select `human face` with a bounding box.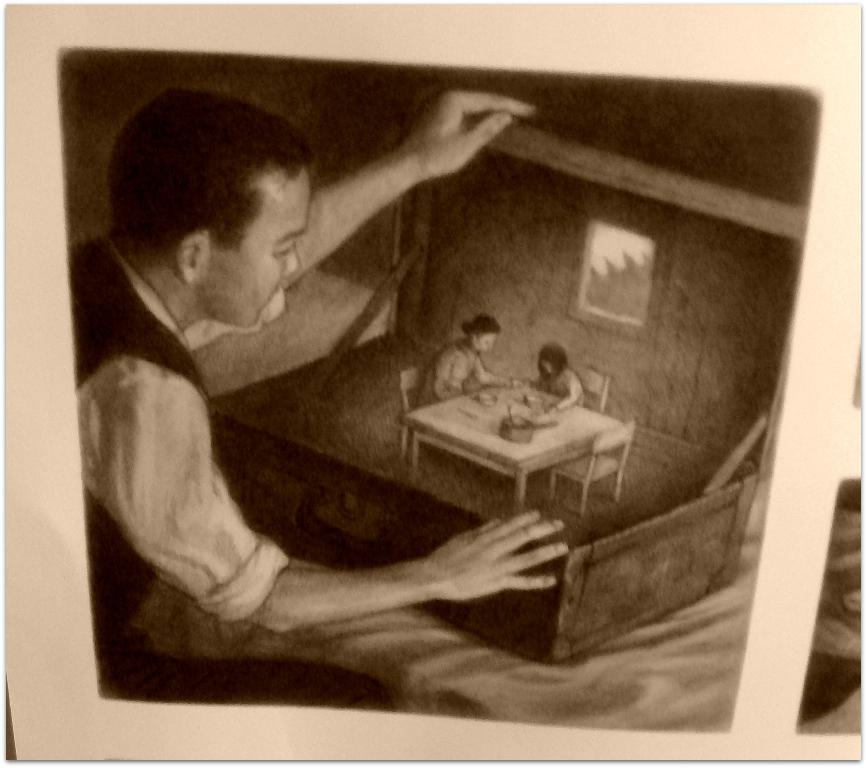
(left=478, top=332, right=494, bottom=352).
